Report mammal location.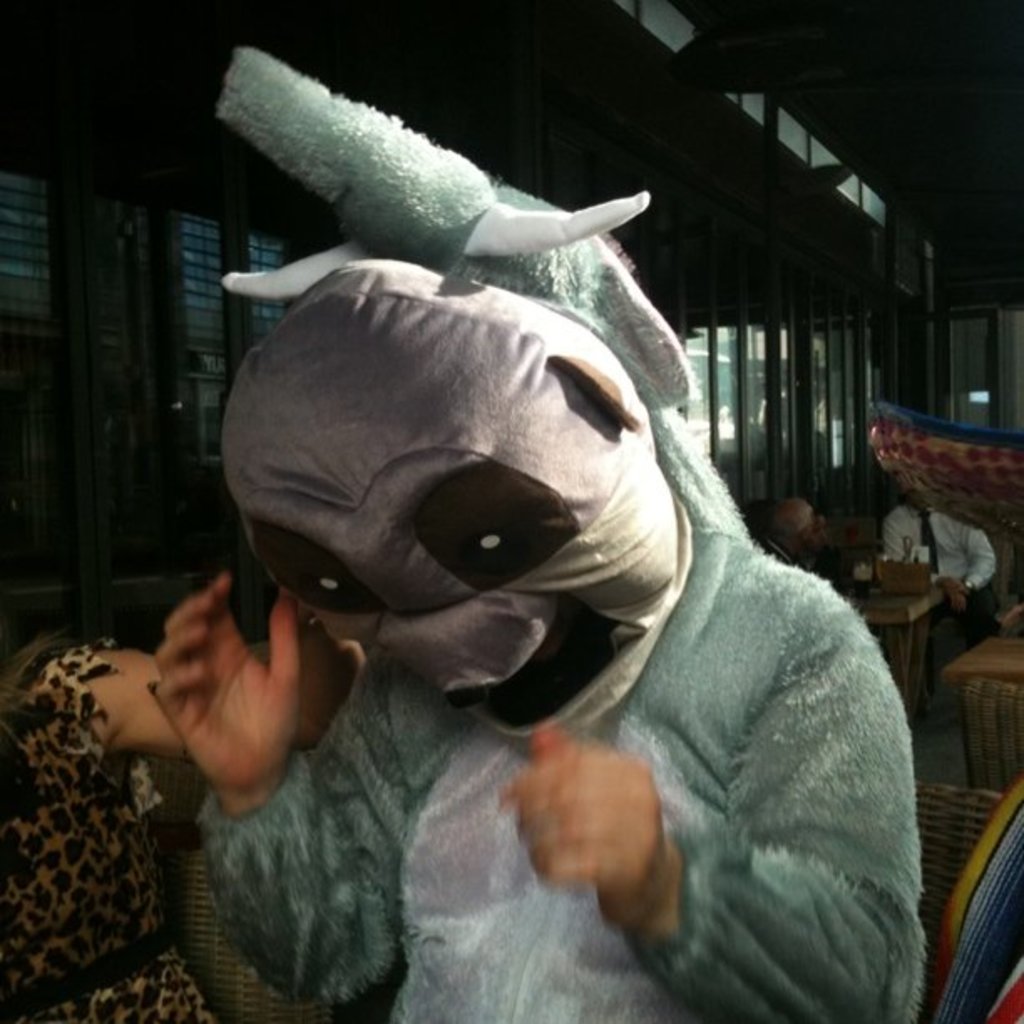
Report: <region>0, 612, 375, 1022</region>.
